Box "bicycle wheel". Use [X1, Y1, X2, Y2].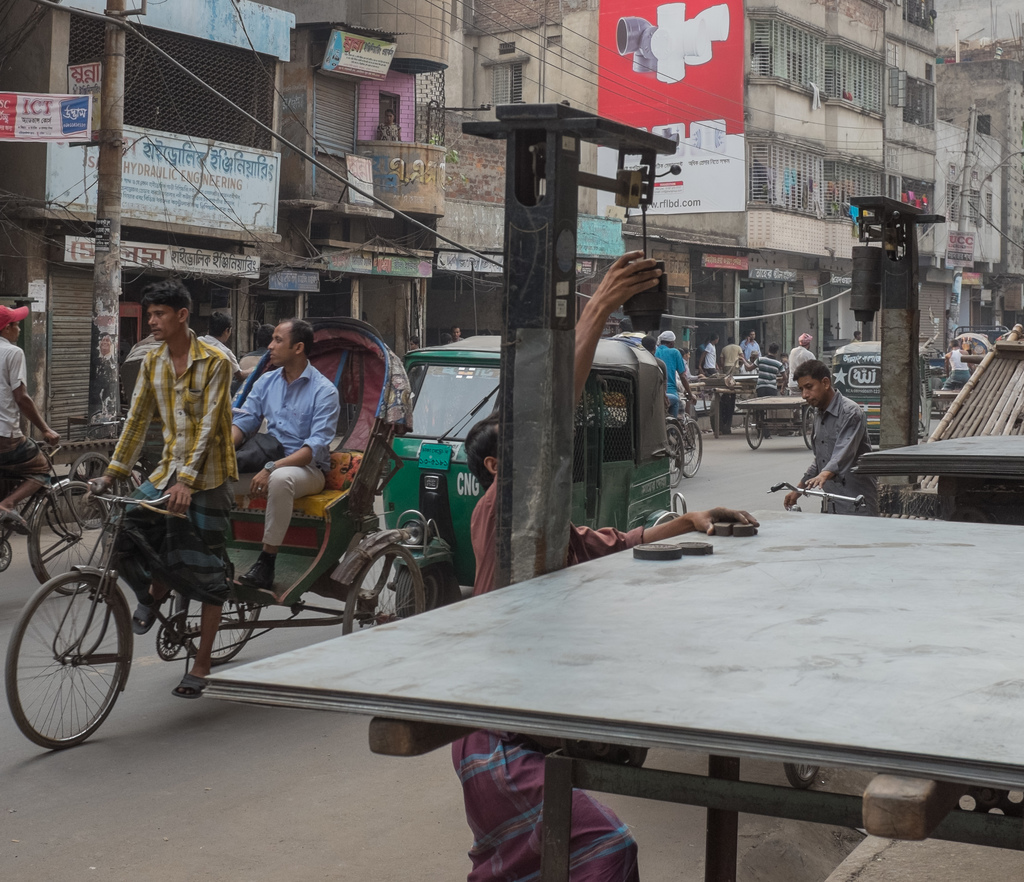
[800, 399, 813, 453].
